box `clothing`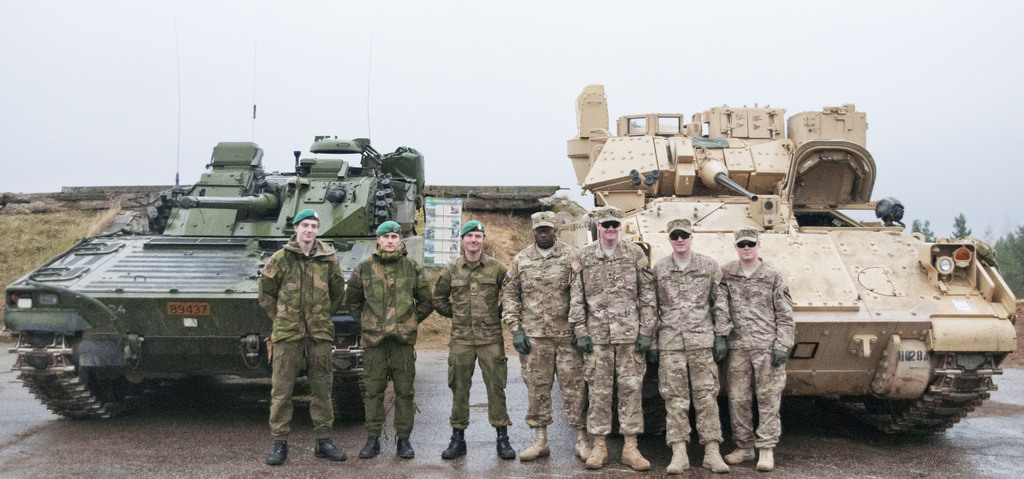
(left=346, top=252, right=444, bottom=410)
